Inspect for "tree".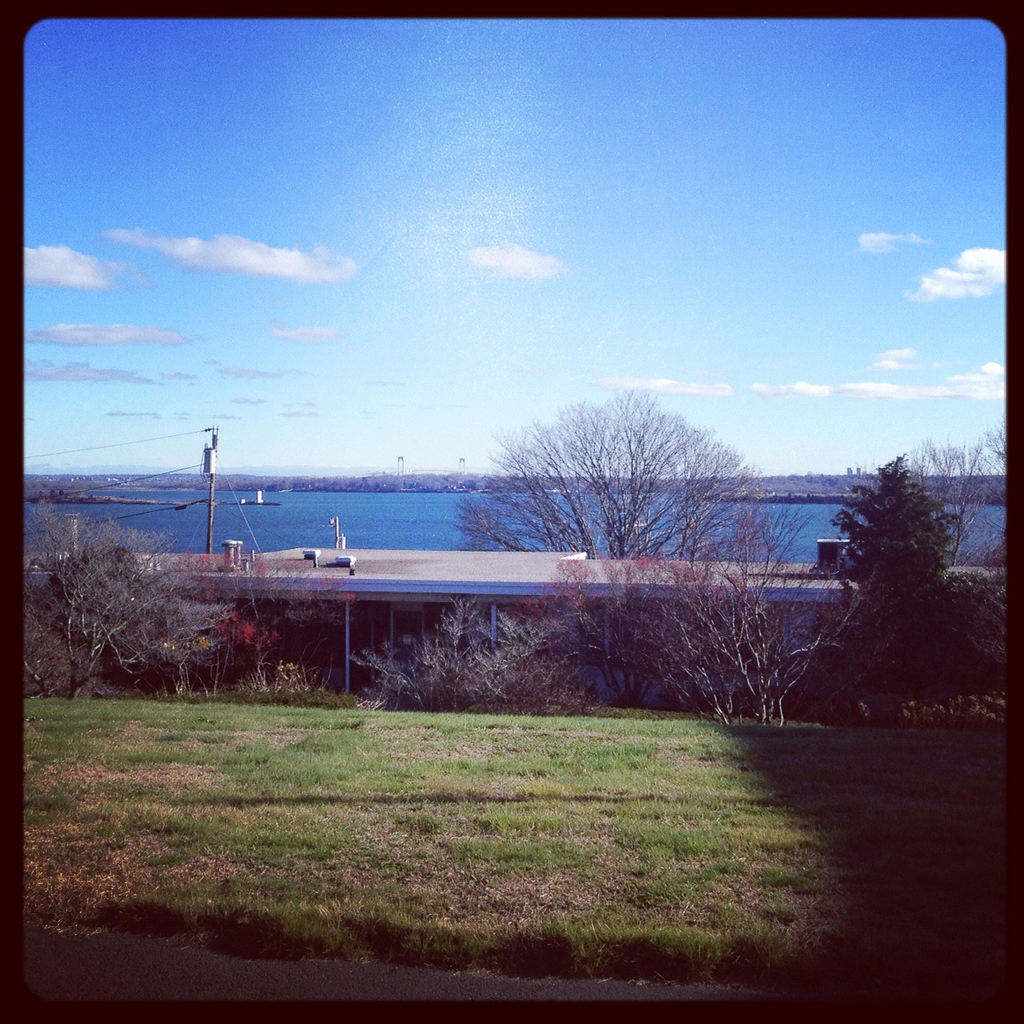
Inspection: [20, 497, 234, 697].
